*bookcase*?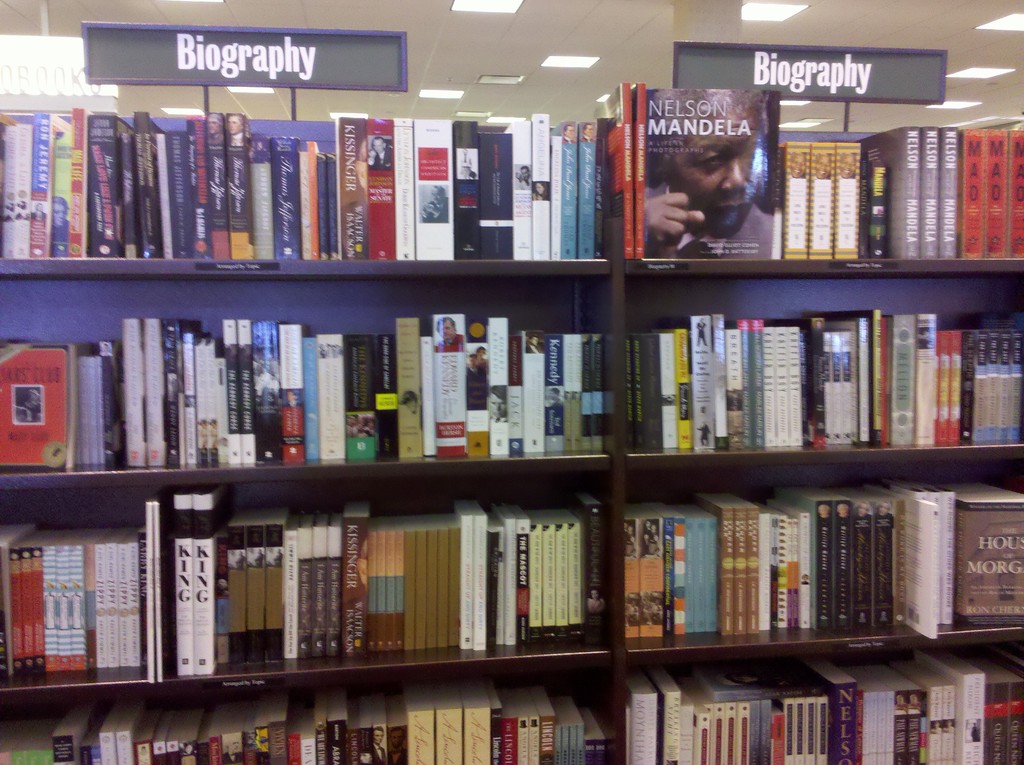
bbox=[30, 72, 1010, 764]
